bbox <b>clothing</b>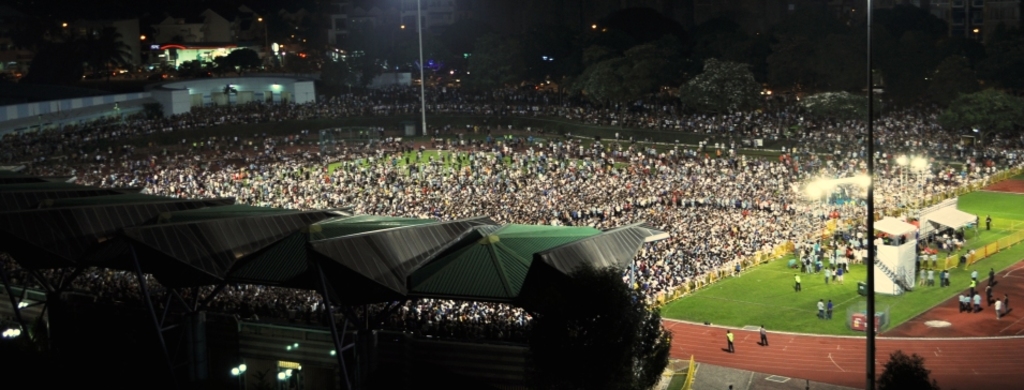
[973, 296, 980, 311]
